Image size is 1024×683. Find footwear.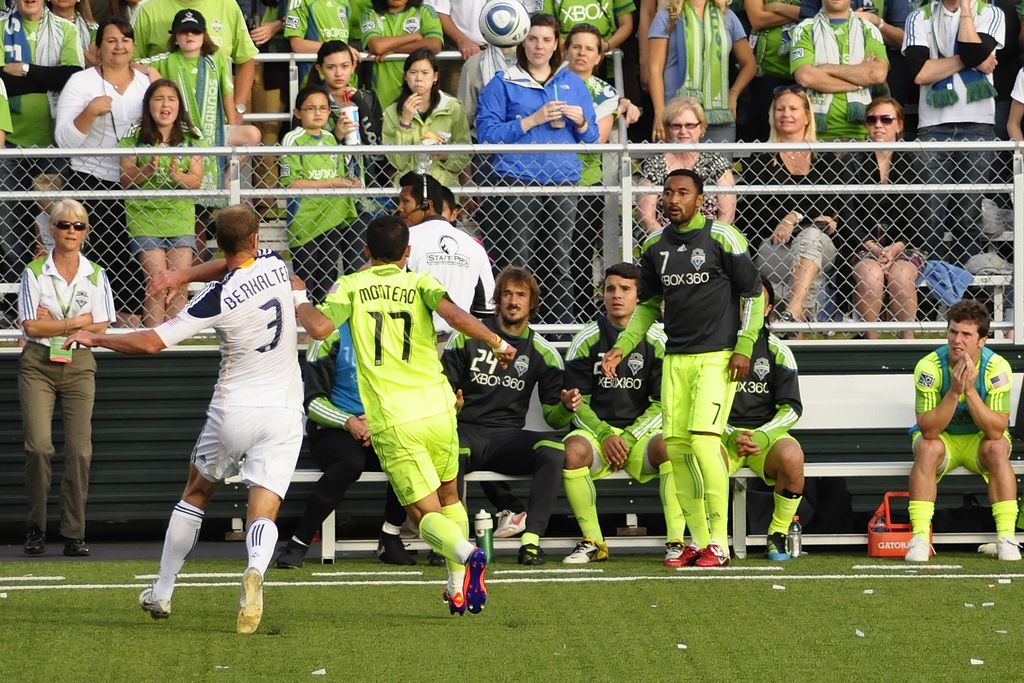
detection(60, 536, 92, 555).
